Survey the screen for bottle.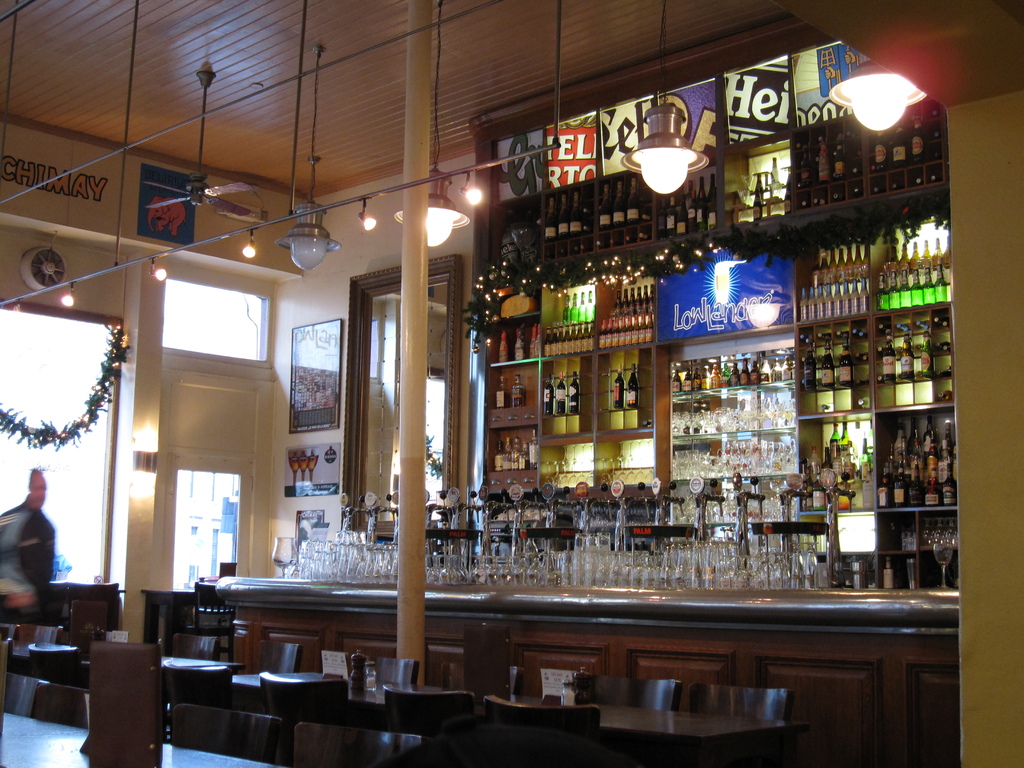
Survey found: box=[836, 331, 849, 341].
